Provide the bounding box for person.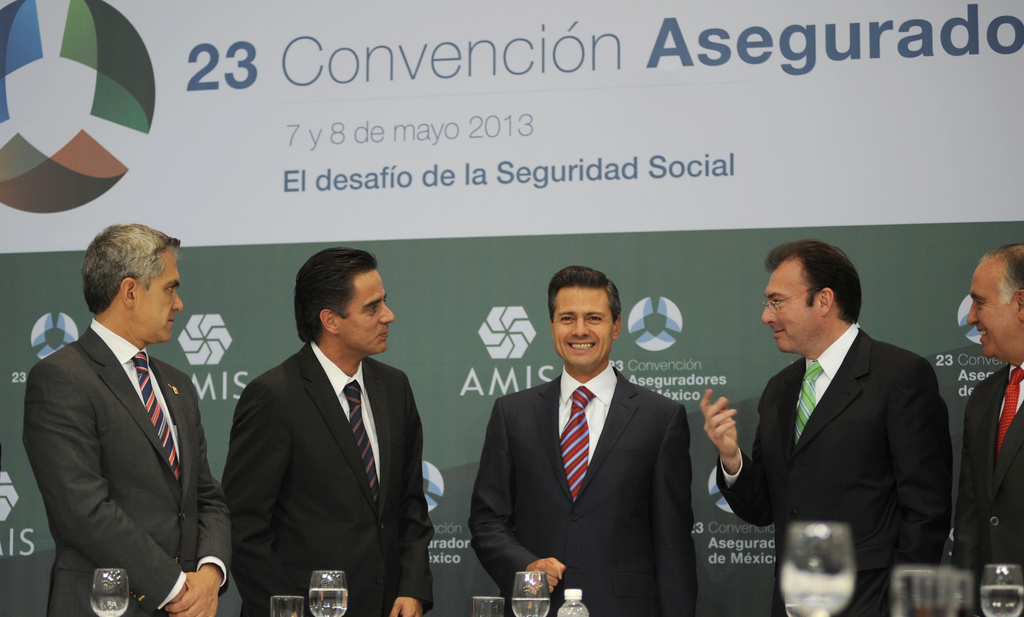
select_region(212, 239, 441, 616).
